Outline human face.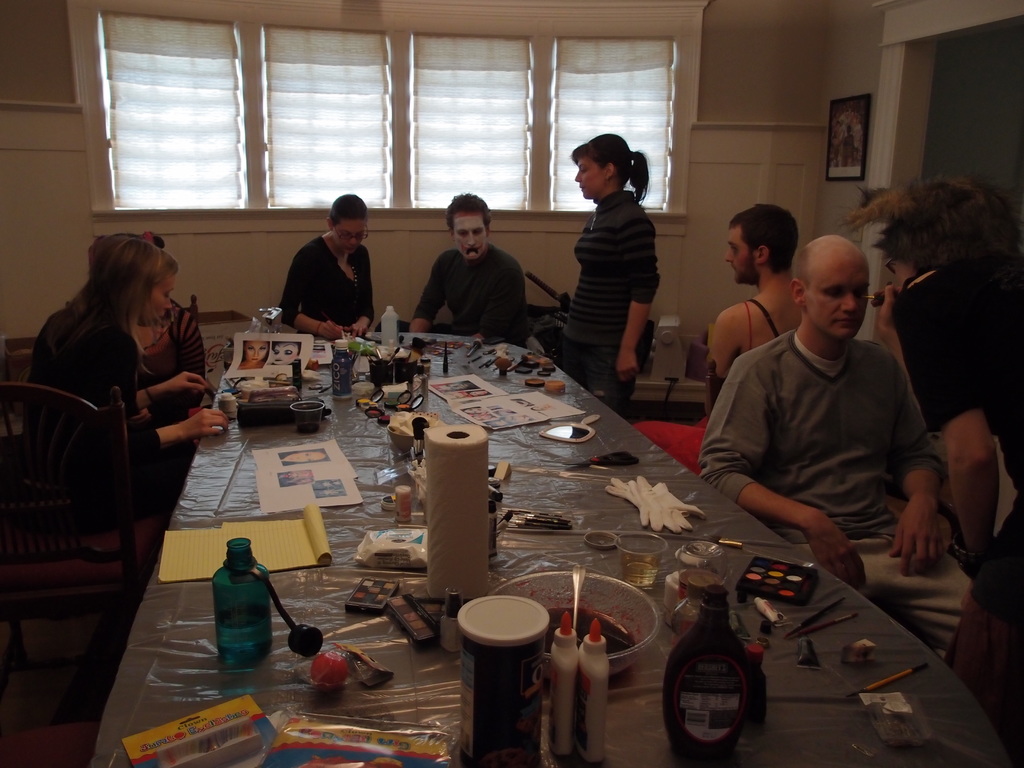
Outline: [x1=451, y1=212, x2=487, y2=260].
